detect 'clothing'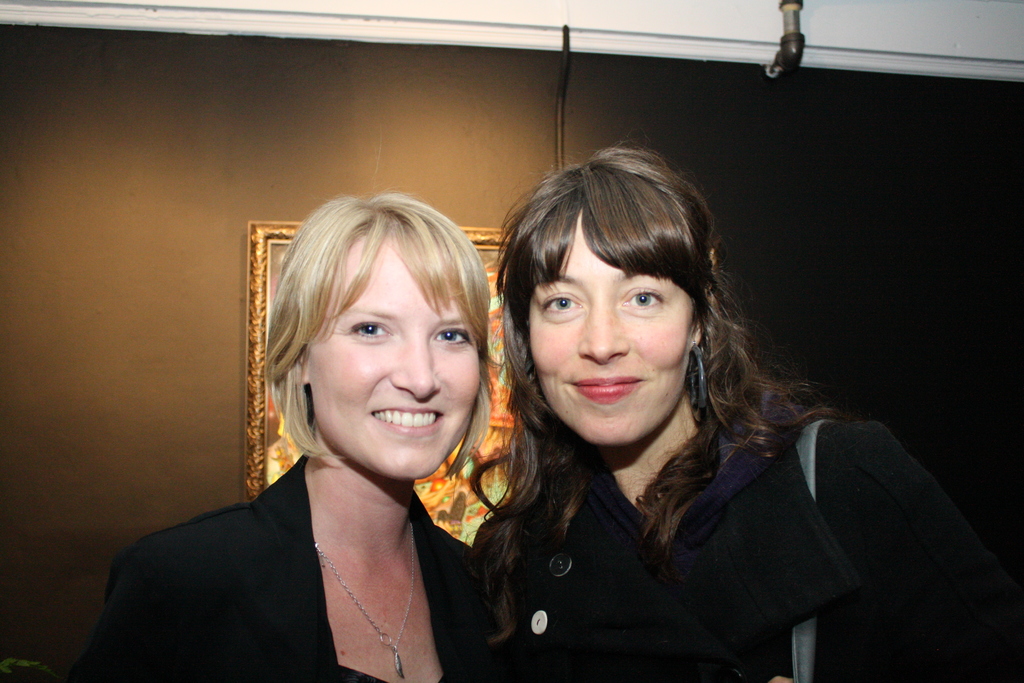
[left=115, top=377, right=533, bottom=679]
